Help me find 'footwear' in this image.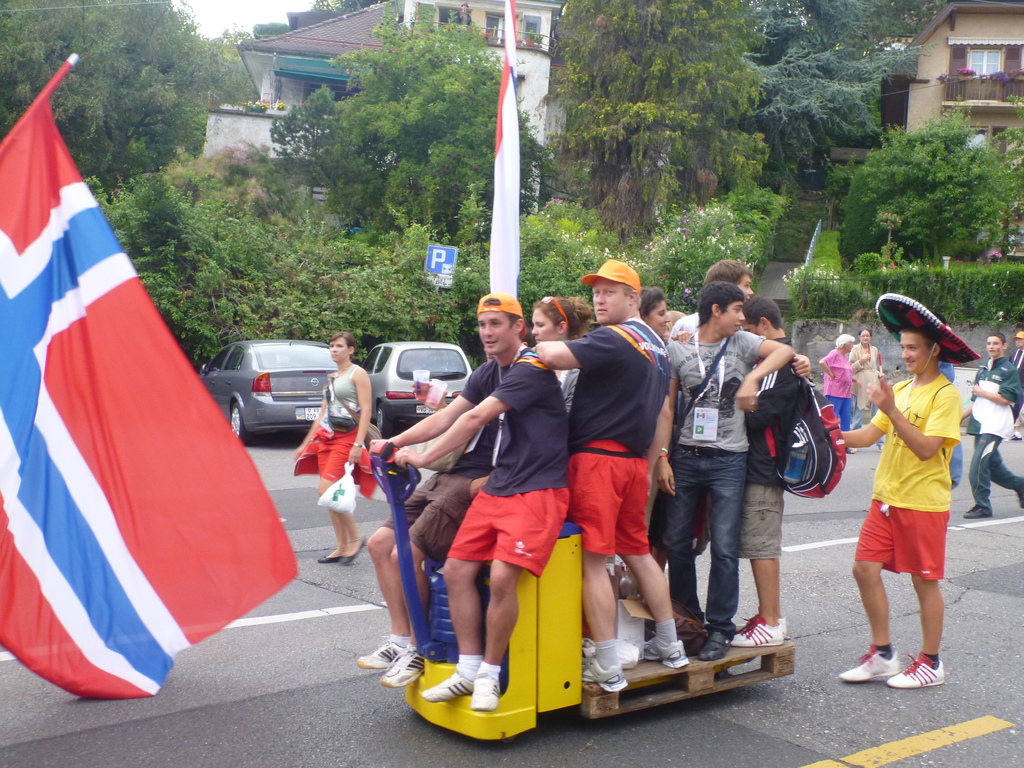
Found it: rect(838, 650, 900, 686).
